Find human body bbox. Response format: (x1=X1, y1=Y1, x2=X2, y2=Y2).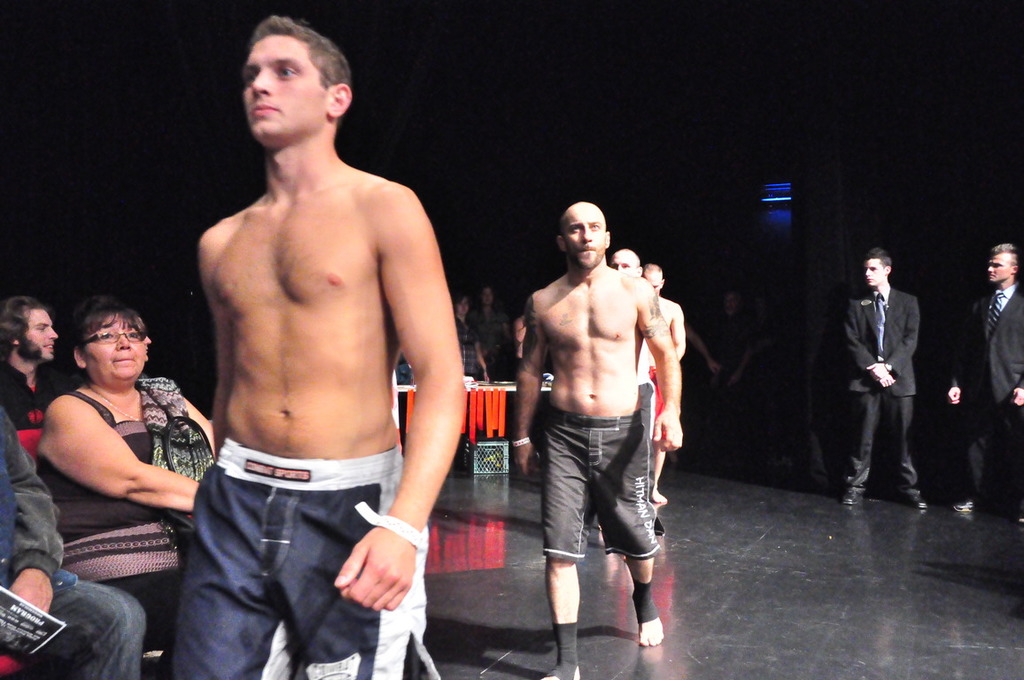
(x1=501, y1=193, x2=683, y2=640).
